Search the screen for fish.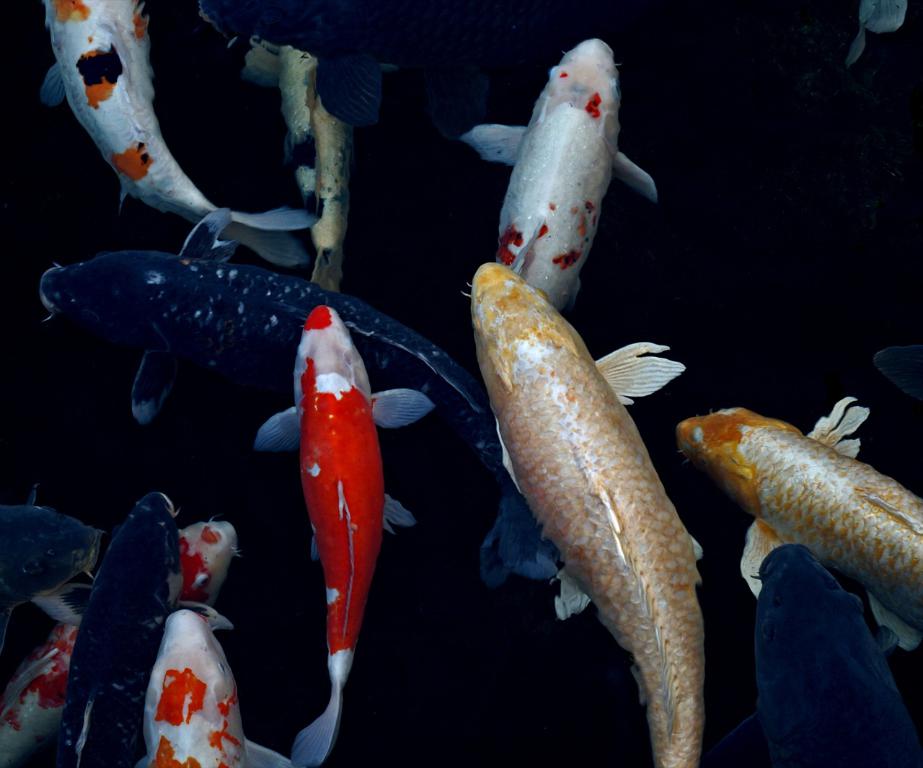
Found at <box>752,542,922,767</box>.
